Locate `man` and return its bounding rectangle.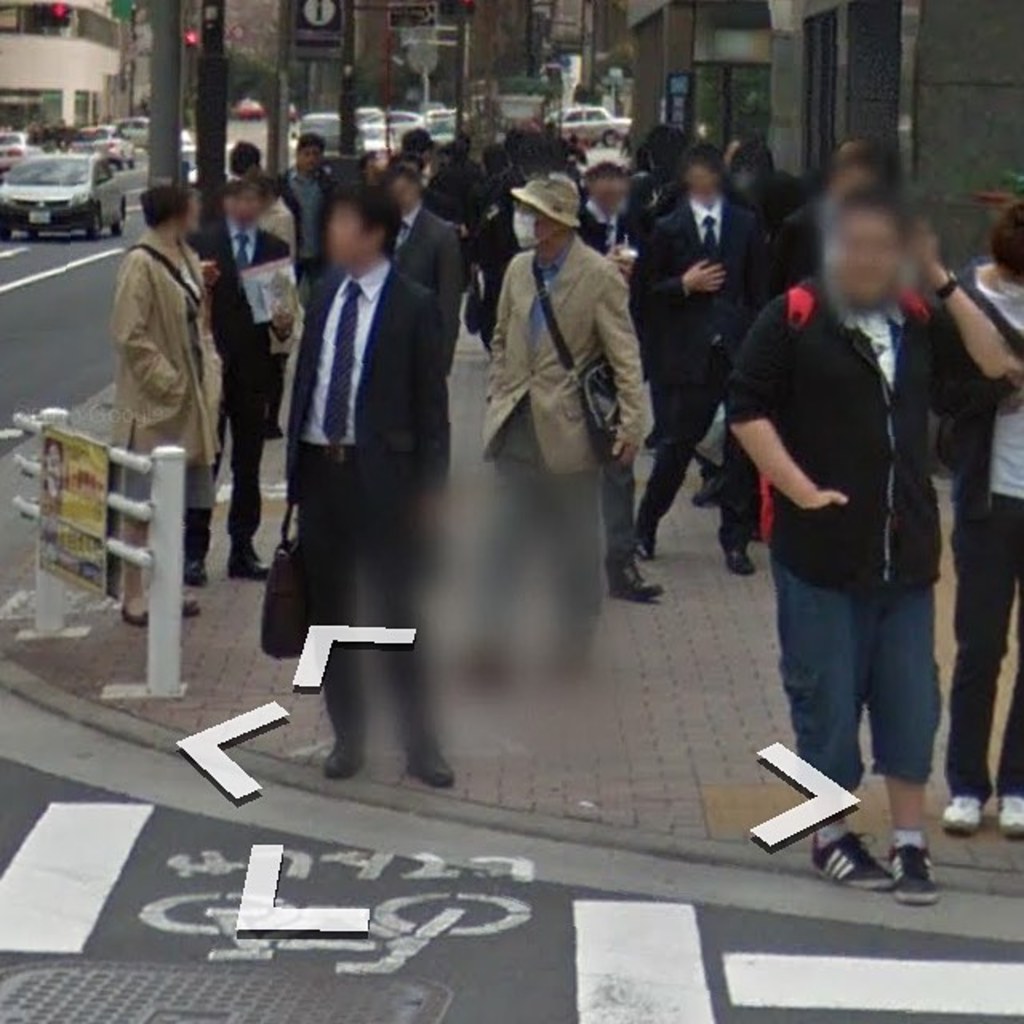
<bbox>290, 176, 458, 787</bbox>.
